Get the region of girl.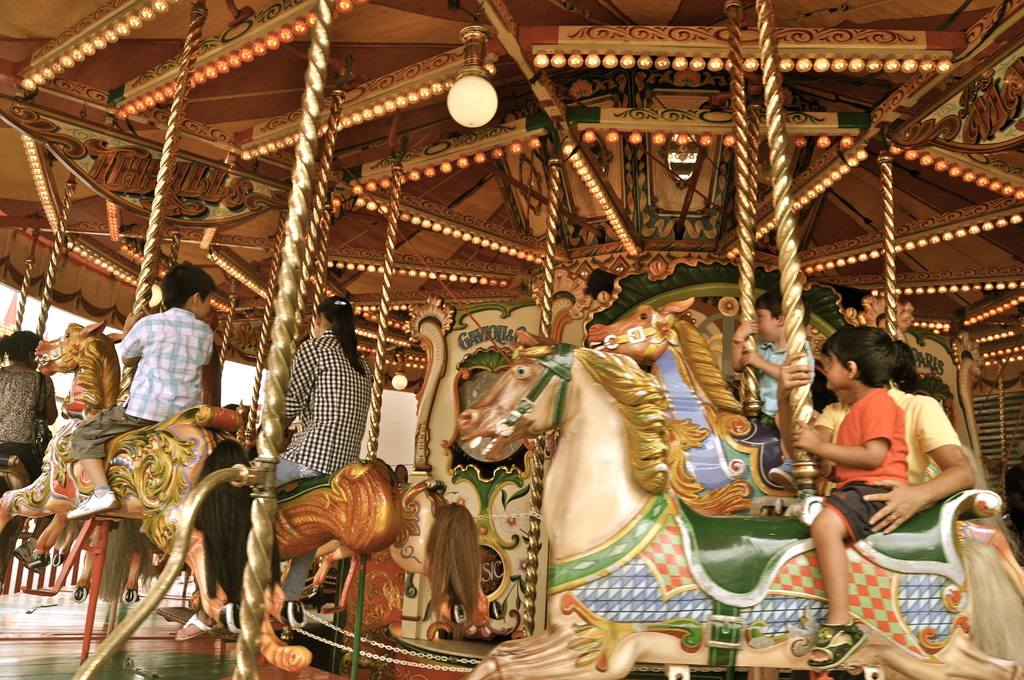
pyautogui.locateOnScreen(0, 330, 56, 574).
